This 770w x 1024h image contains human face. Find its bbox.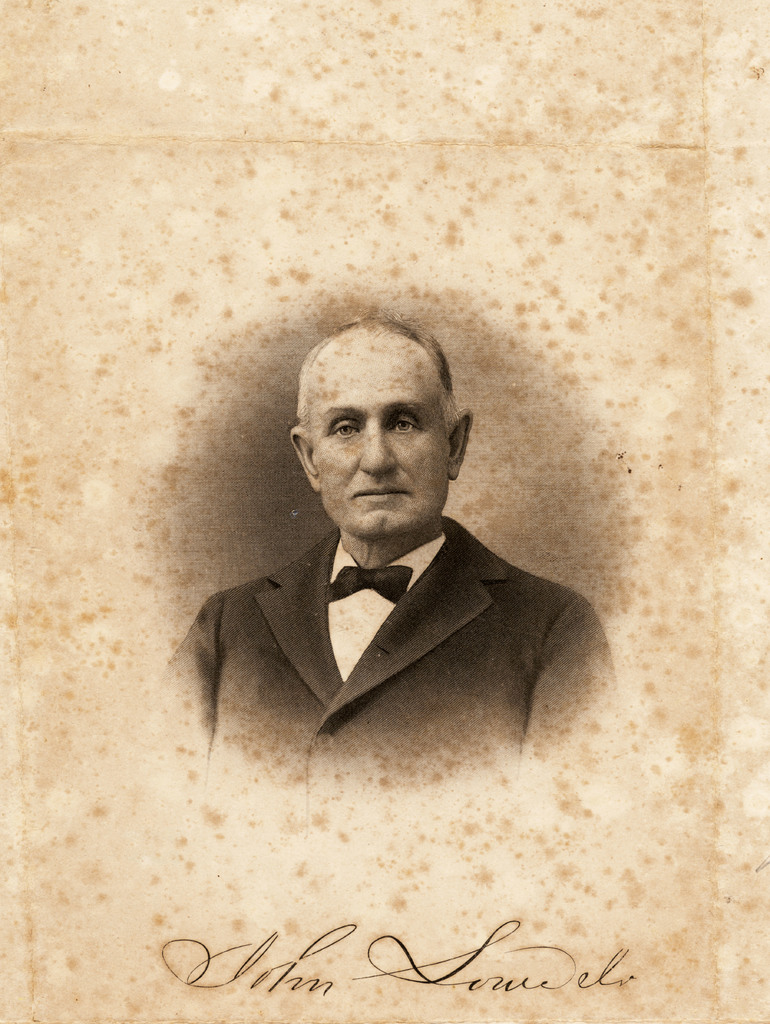
bbox(313, 346, 448, 536).
